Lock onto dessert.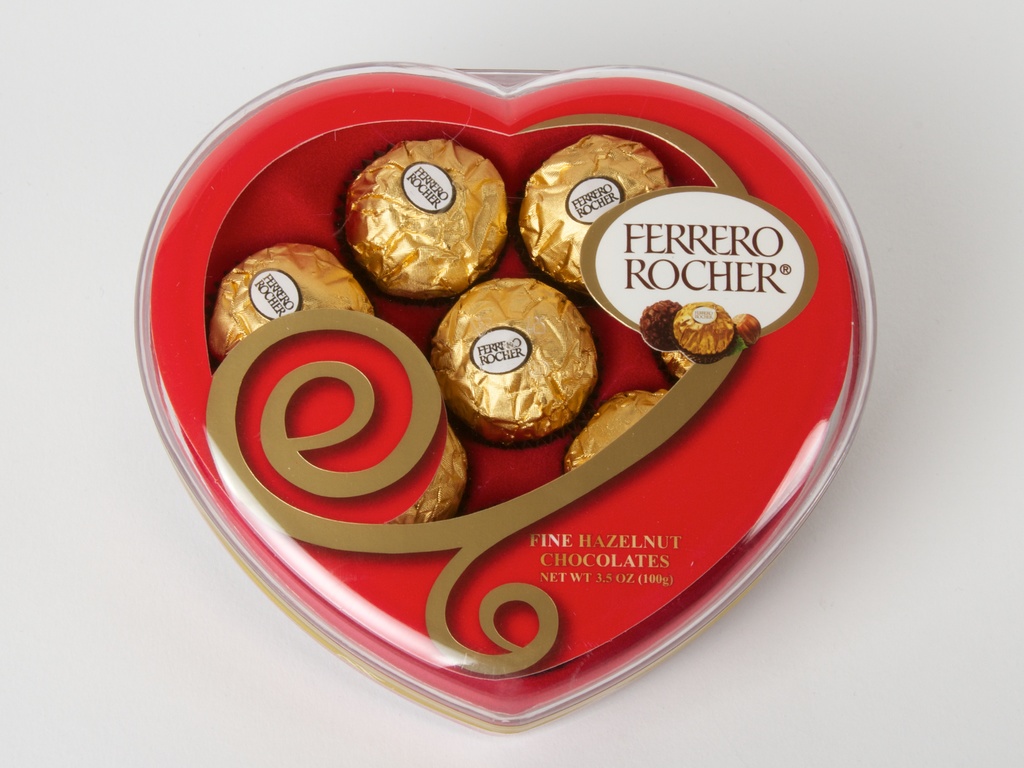
Locked: select_region(730, 312, 760, 346).
